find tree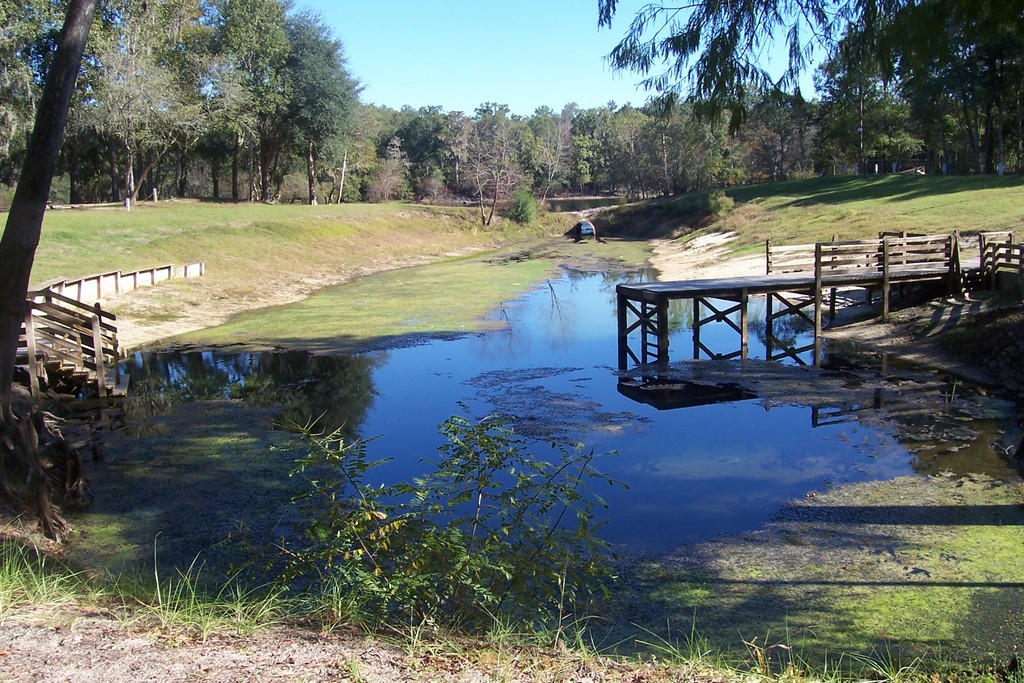
bbox=[271, 404, 640, 639]
